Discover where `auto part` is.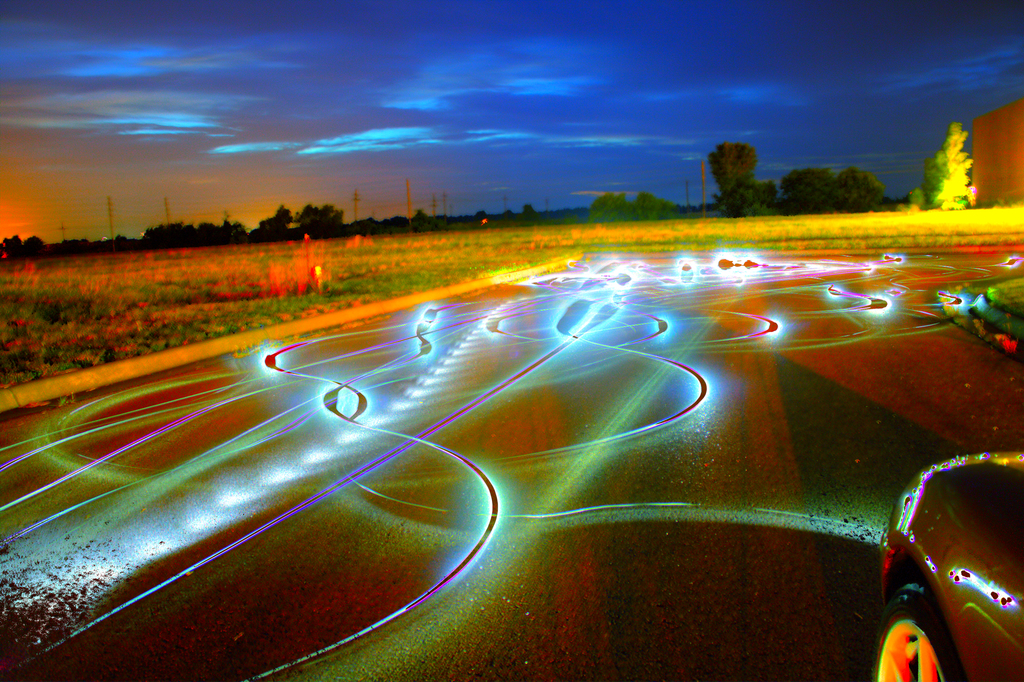
Discovered at 876/576/958/678.
